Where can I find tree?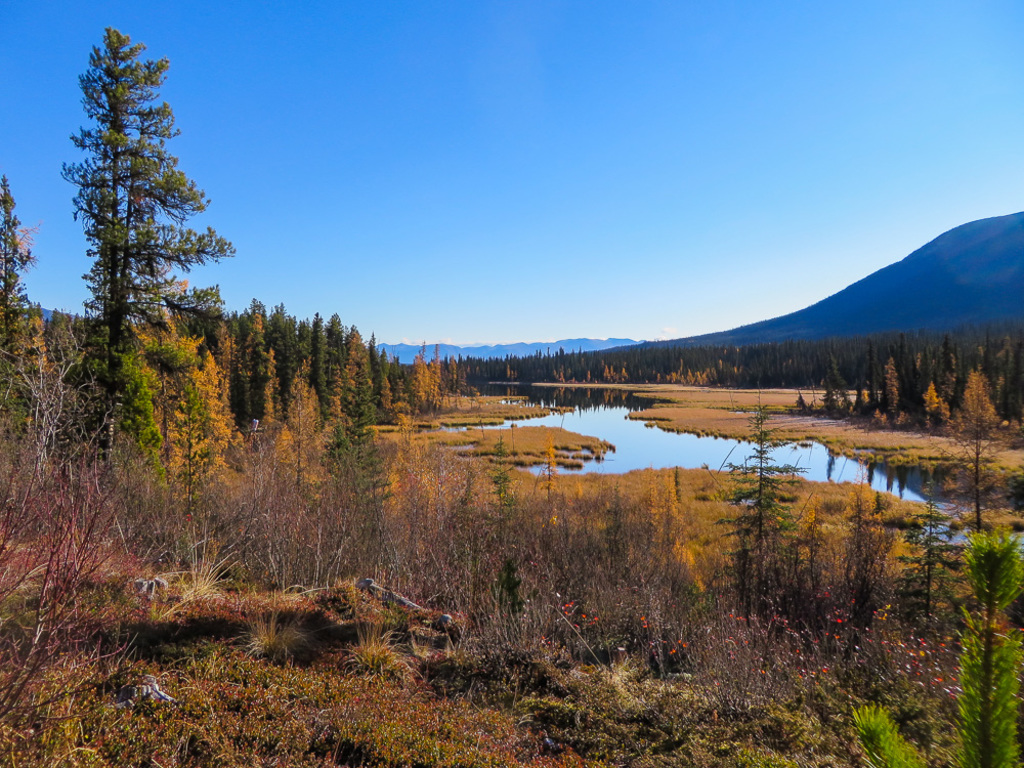
You can find it at (left=382, top=375, right=395, bottom=432).
